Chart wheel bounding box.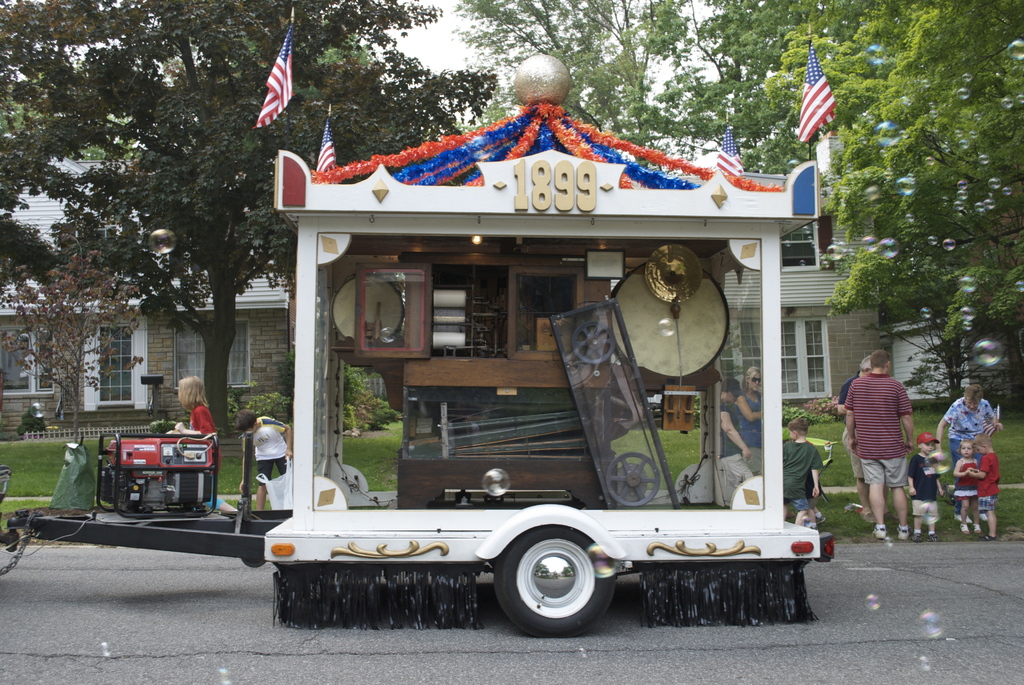
Charted: [left=493, top=523, right=620, bottom=643].
